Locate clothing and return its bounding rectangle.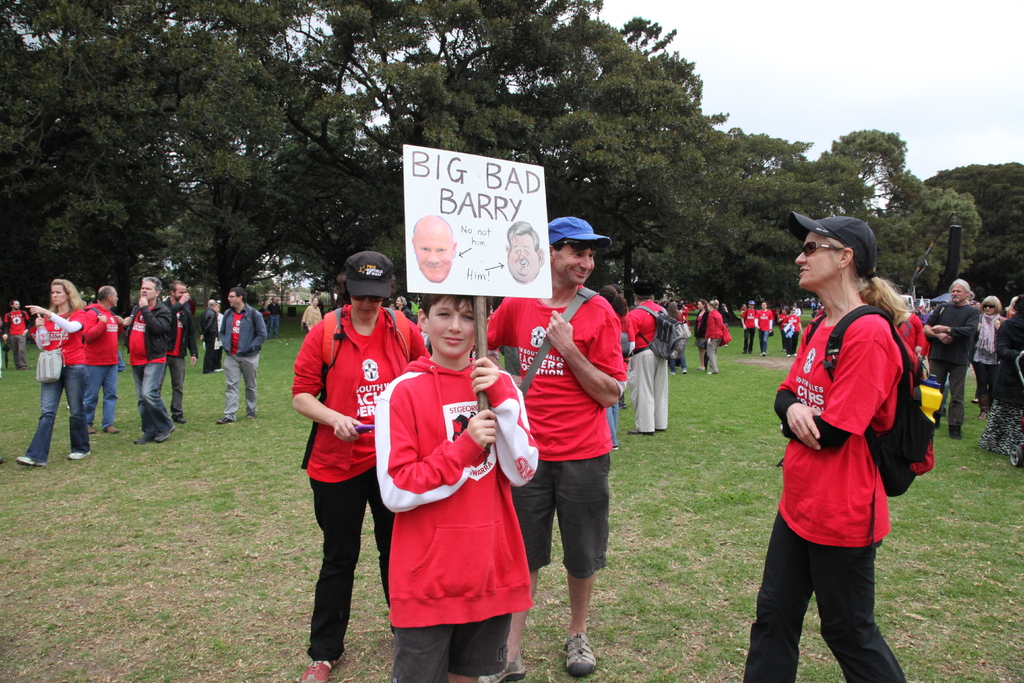
<region>372, 353, 536, 682</region>.
